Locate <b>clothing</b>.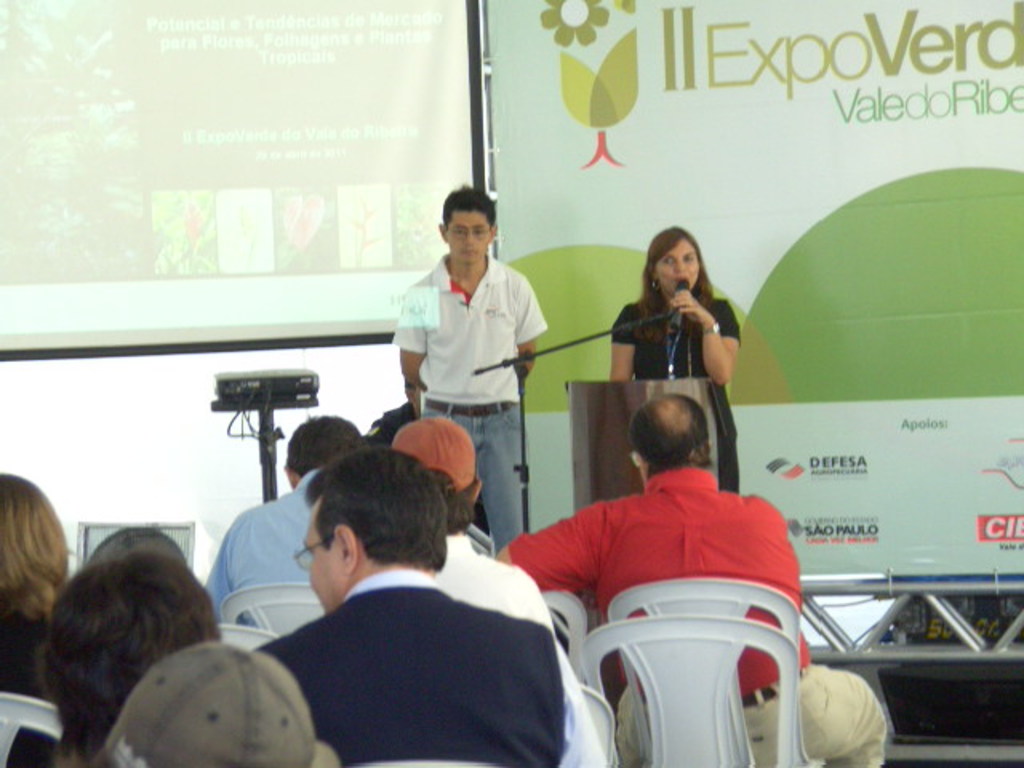
Bounding box: [left=256, top=570, right=563, bottom=766].
